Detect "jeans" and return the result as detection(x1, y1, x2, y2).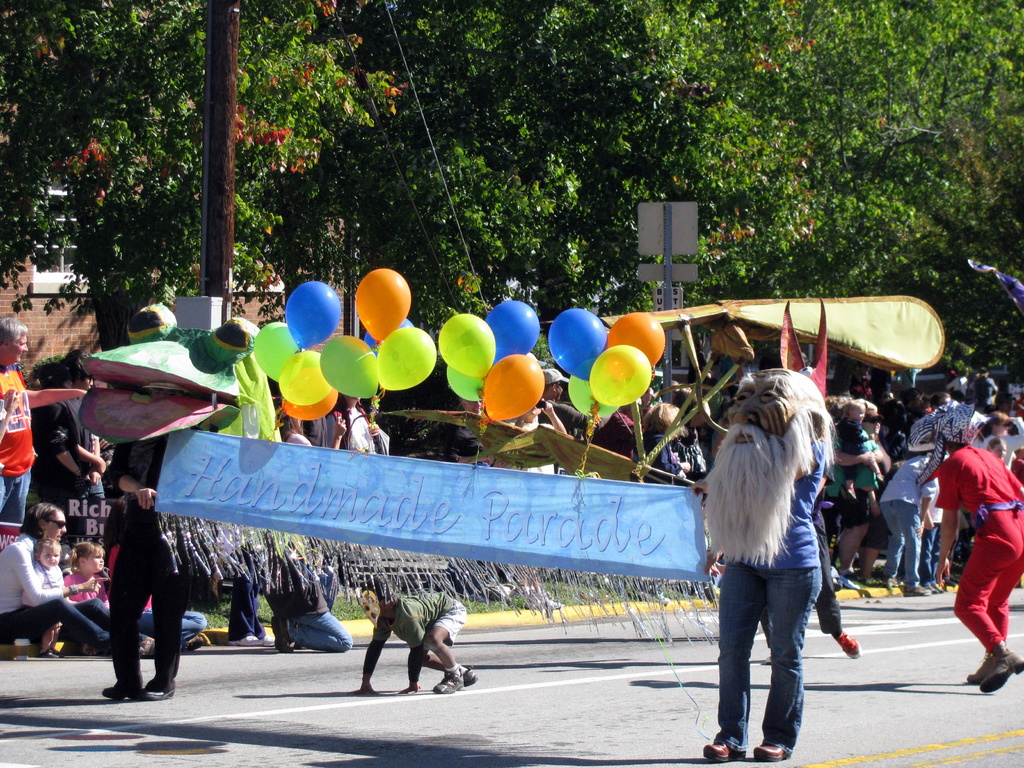
detection(921, 524, 943, 588).
